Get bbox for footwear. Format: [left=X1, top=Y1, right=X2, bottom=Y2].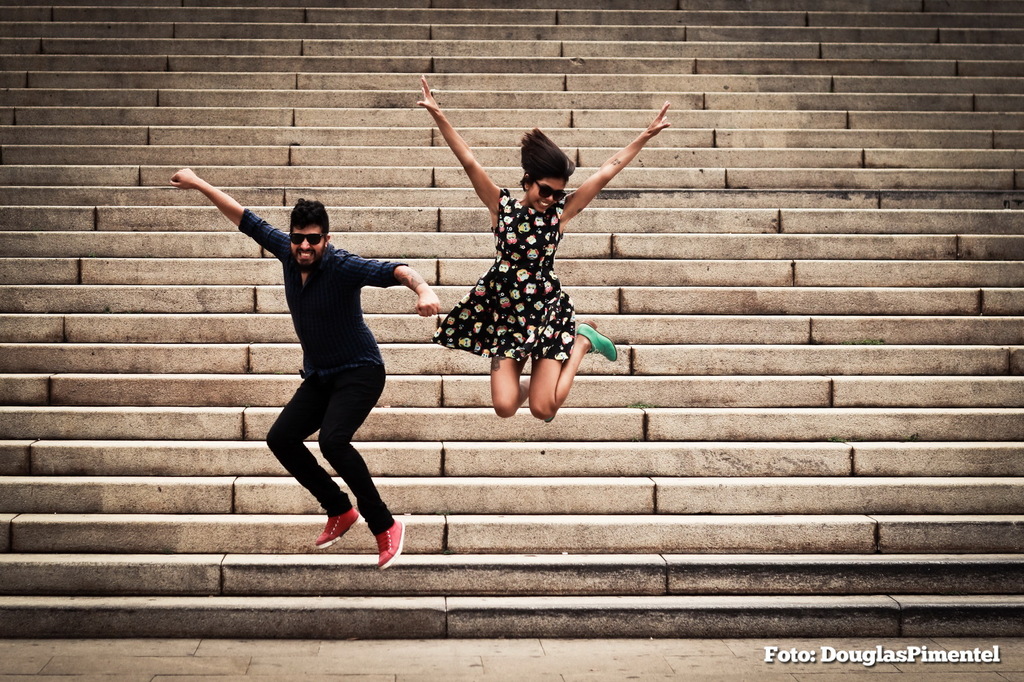
[left=373, top=519, right=406, bottom=568].
